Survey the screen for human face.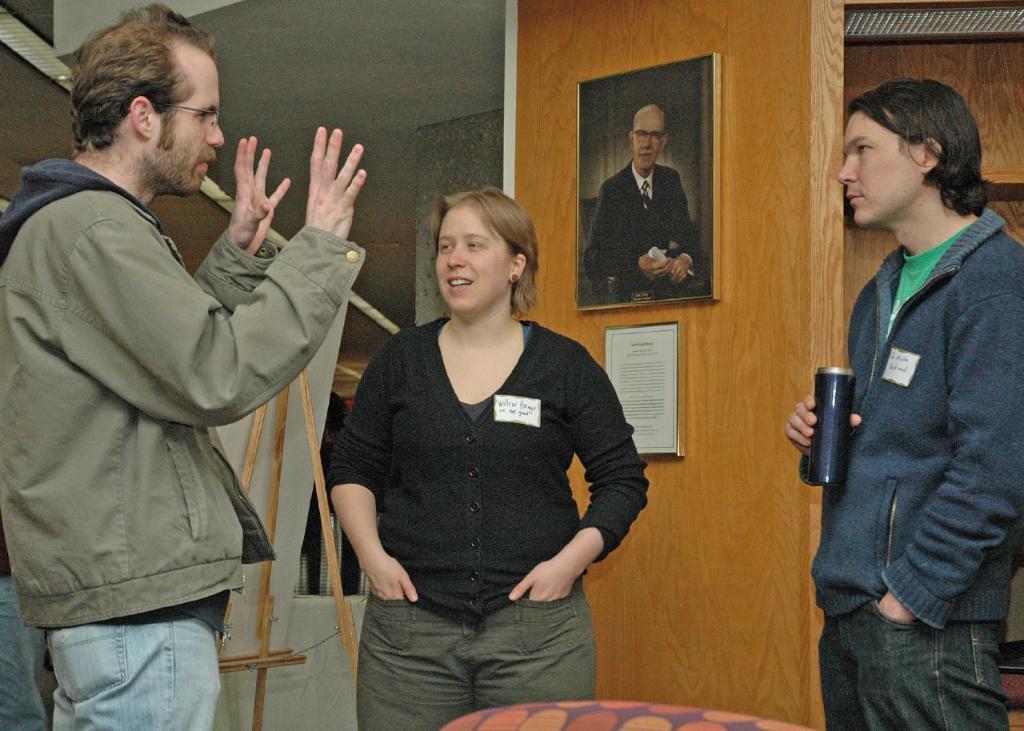
Survey found: [150, 51, 222, 198].
